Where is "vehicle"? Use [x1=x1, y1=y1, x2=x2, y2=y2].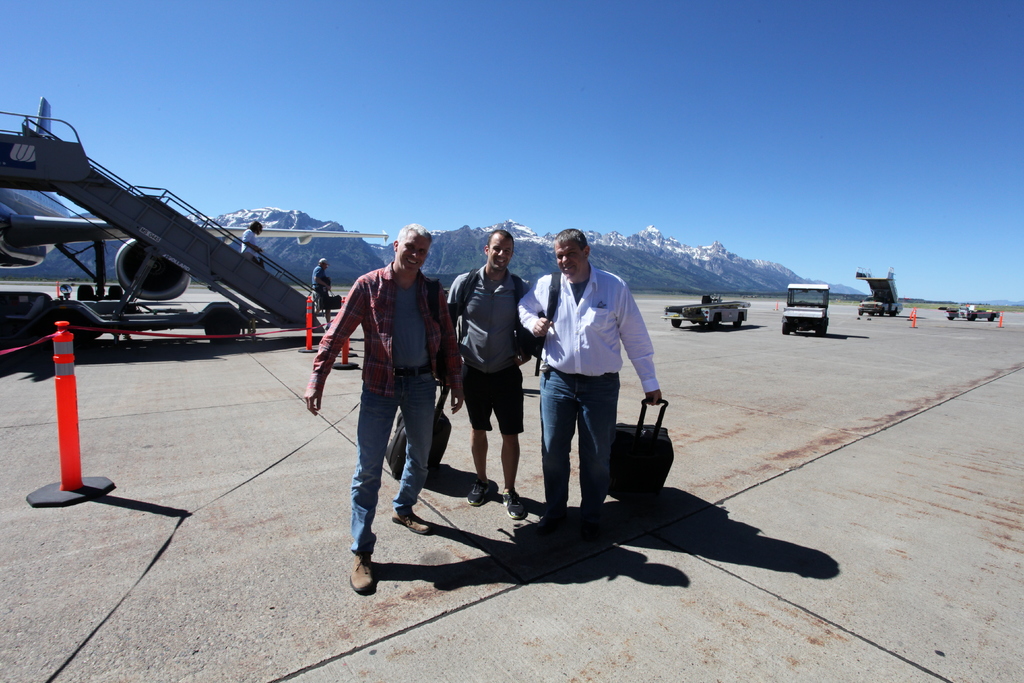
[x1=0, y1=290, x2=315, y2=345].
